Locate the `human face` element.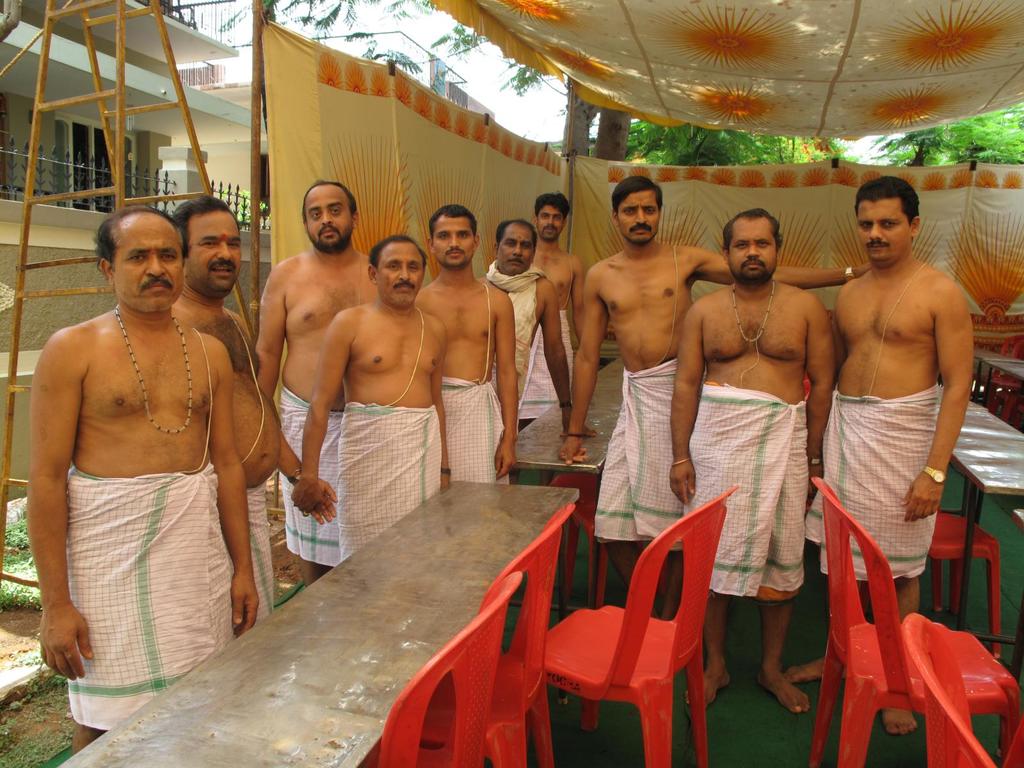
Element bbox: select_region(111, 227, 186, 314).
